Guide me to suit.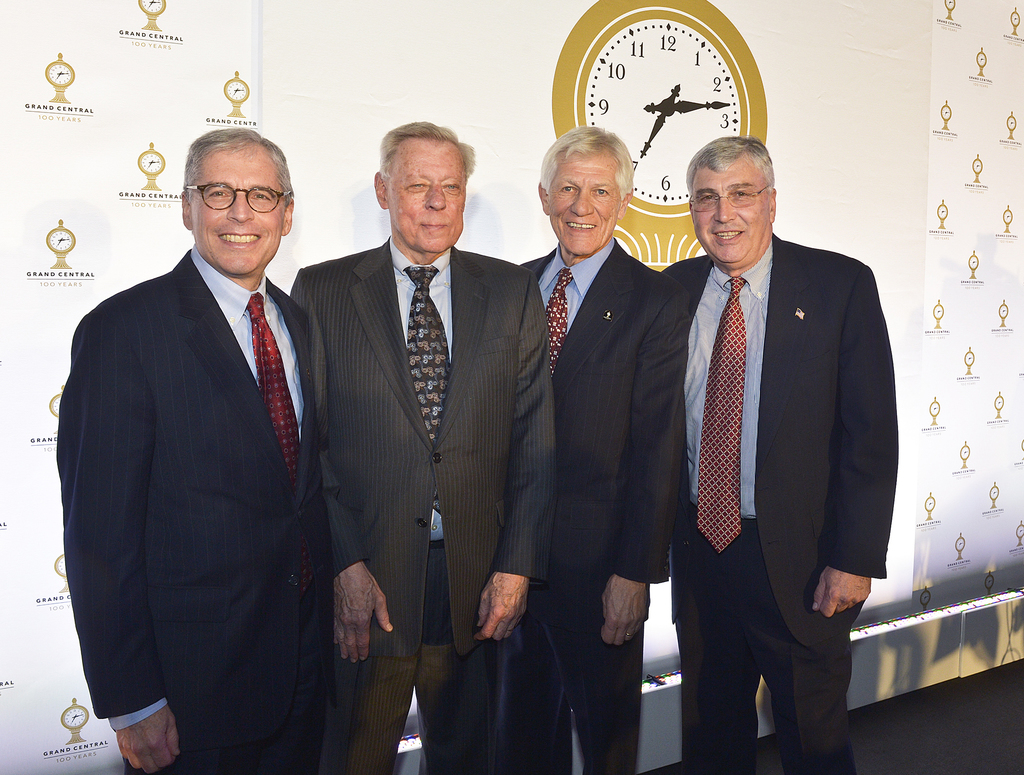
Guidance: bbox=[641, 122, 904, 763].
